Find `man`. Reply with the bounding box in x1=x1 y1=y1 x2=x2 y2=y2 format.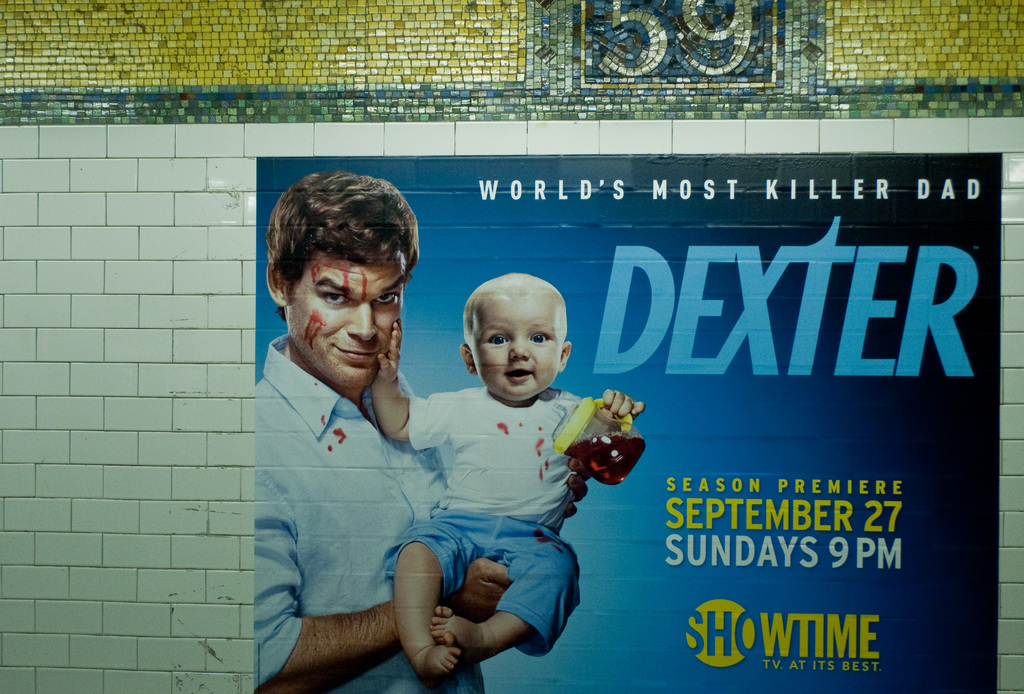
x1=231 y1=171 x2=588 y2=693.
